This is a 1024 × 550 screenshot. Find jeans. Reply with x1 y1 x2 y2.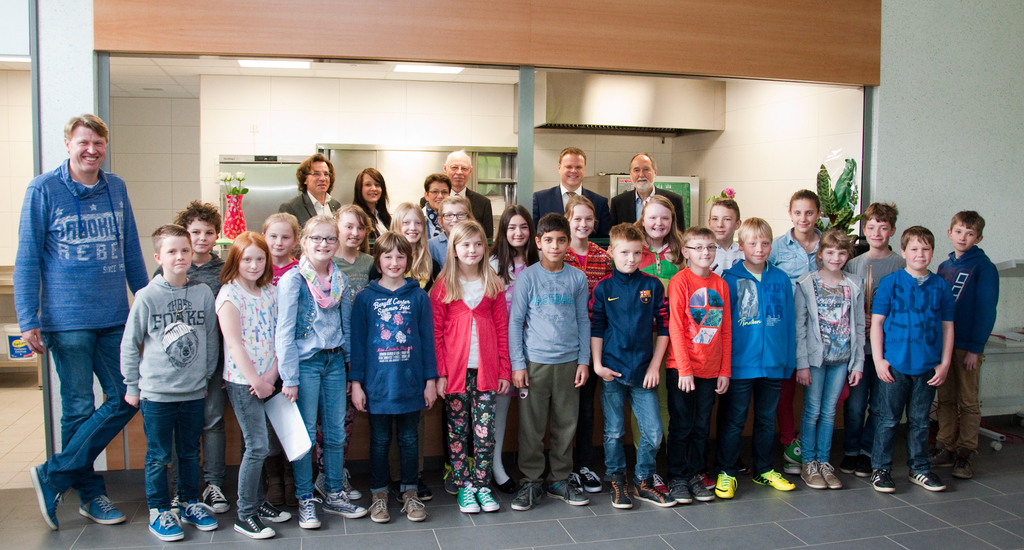
703 376 795 473.
